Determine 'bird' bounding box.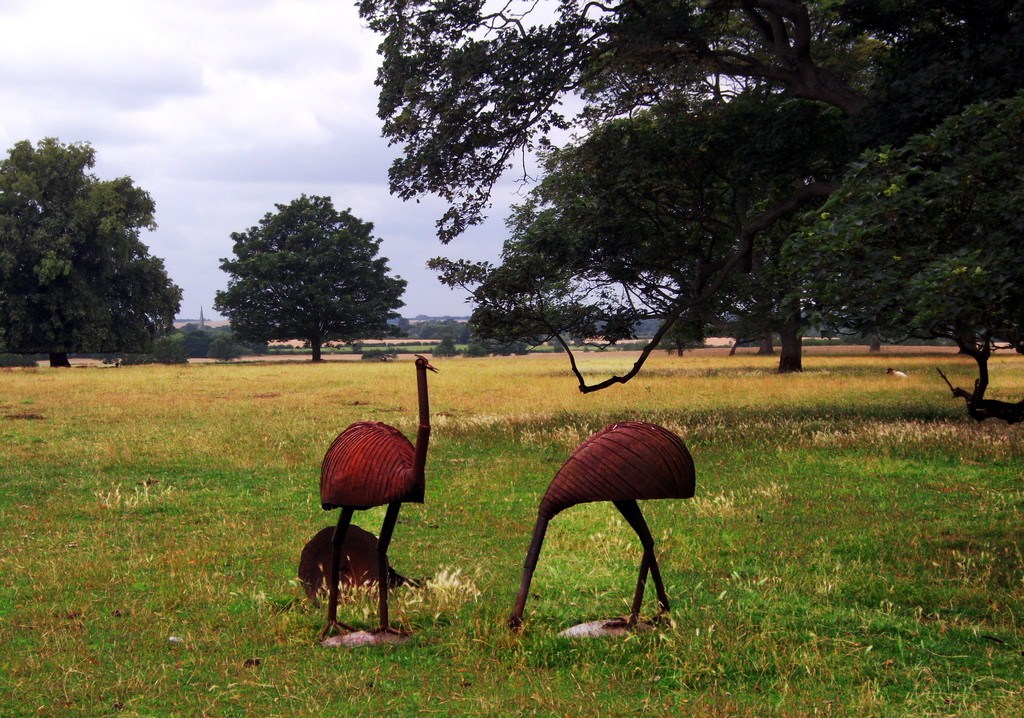
Determined: select_region(317, 349, 444, 644).
